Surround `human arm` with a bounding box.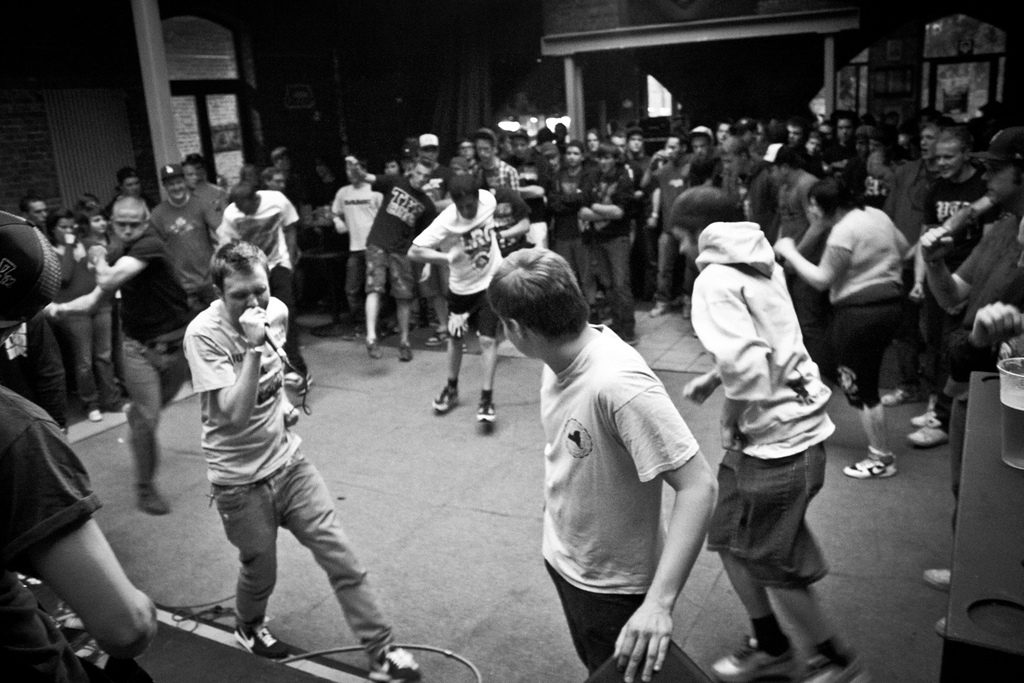
bbox=(643, 145, 675, 186).
